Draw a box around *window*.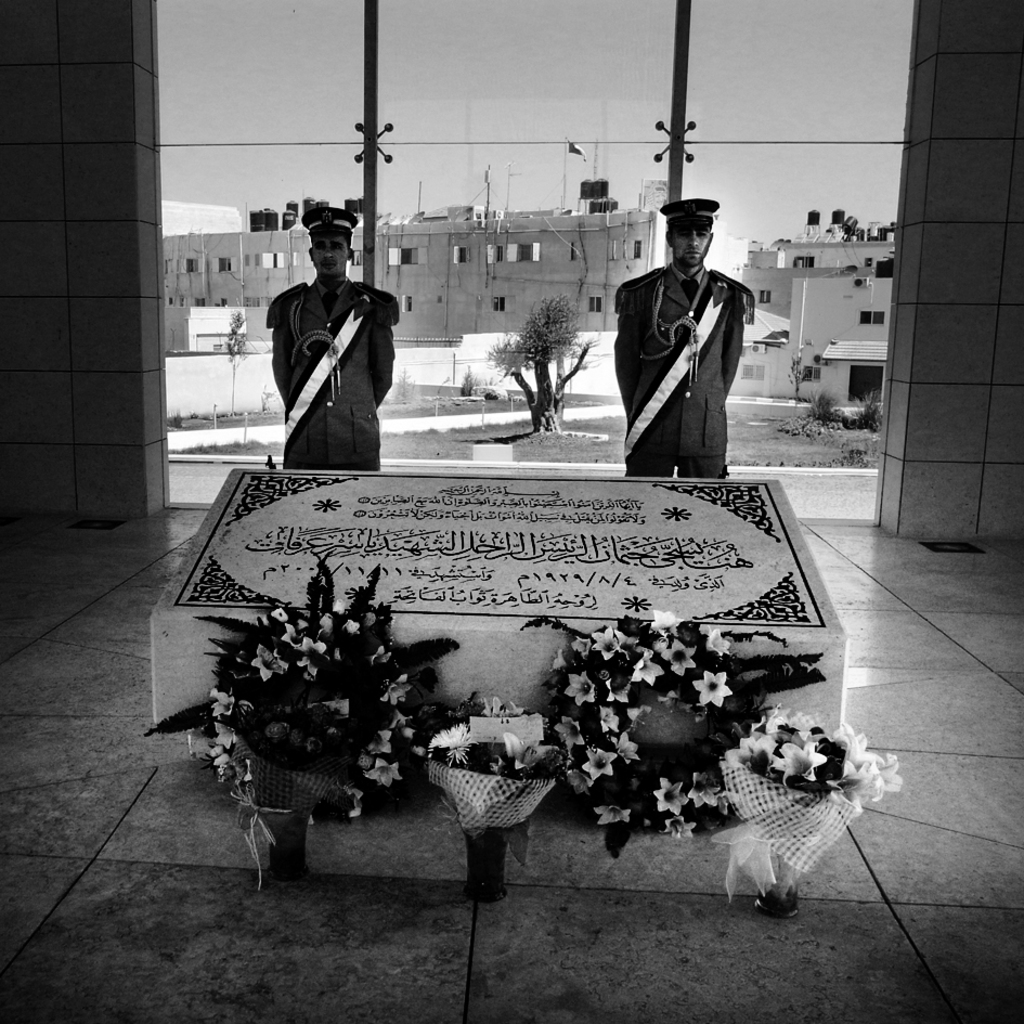
bbox(795, 254, 812, 264).
